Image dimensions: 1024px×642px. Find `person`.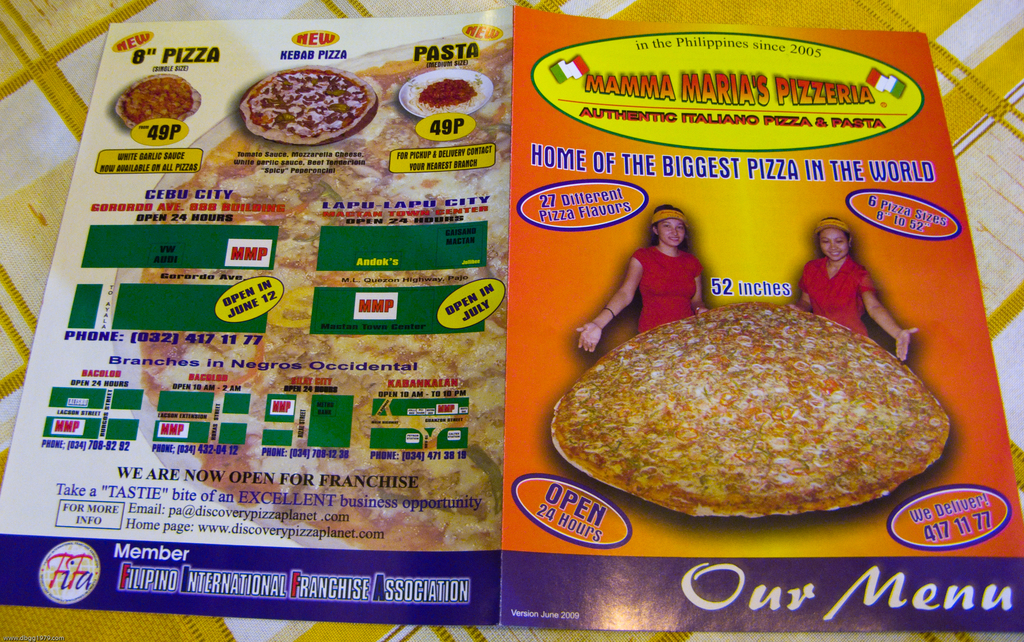
[x1=792, y1=212, x2=916, y2=364].
